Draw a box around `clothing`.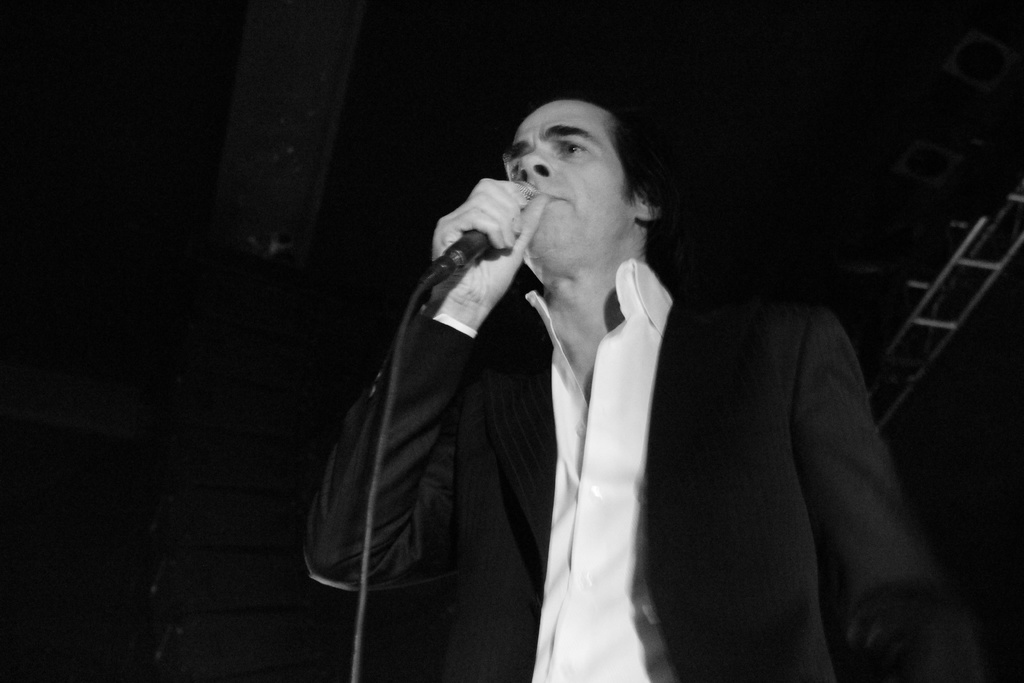
detection(300, 256, 959, 682).
